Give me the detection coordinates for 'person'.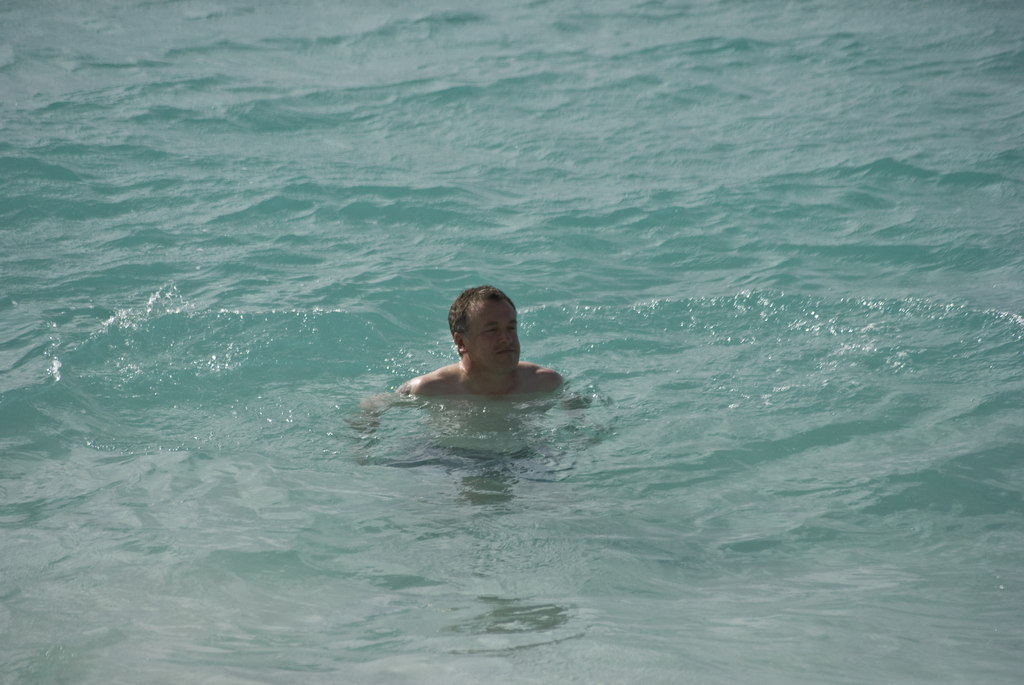
crop(374, 287, 576, 412).
